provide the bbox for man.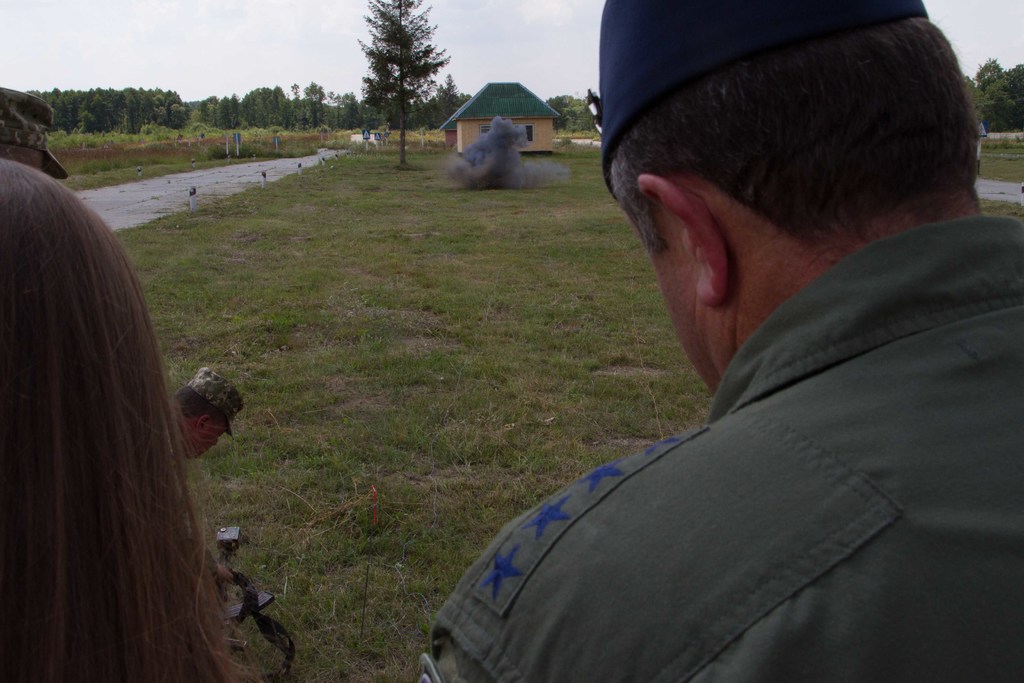
locate(415, 0, 1023, 682).
